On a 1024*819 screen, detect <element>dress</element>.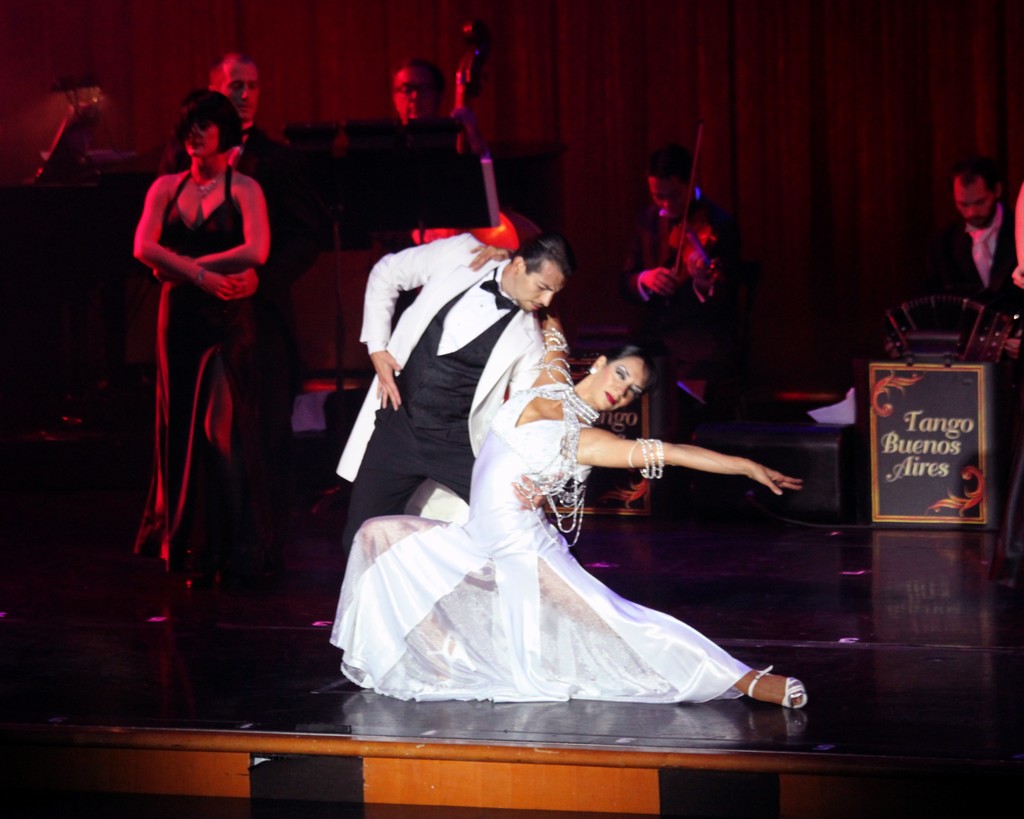
Rect(131, 170, 261, 575).
